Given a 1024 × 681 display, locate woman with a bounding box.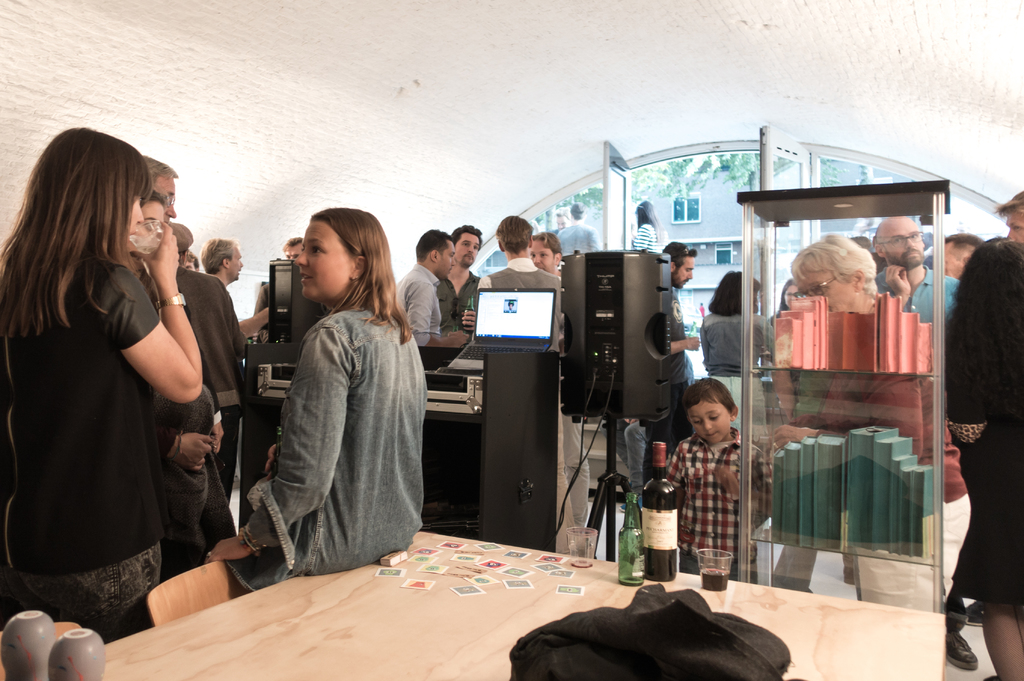
Located: (x1=200, y1=203, x2=426, y2=597).
